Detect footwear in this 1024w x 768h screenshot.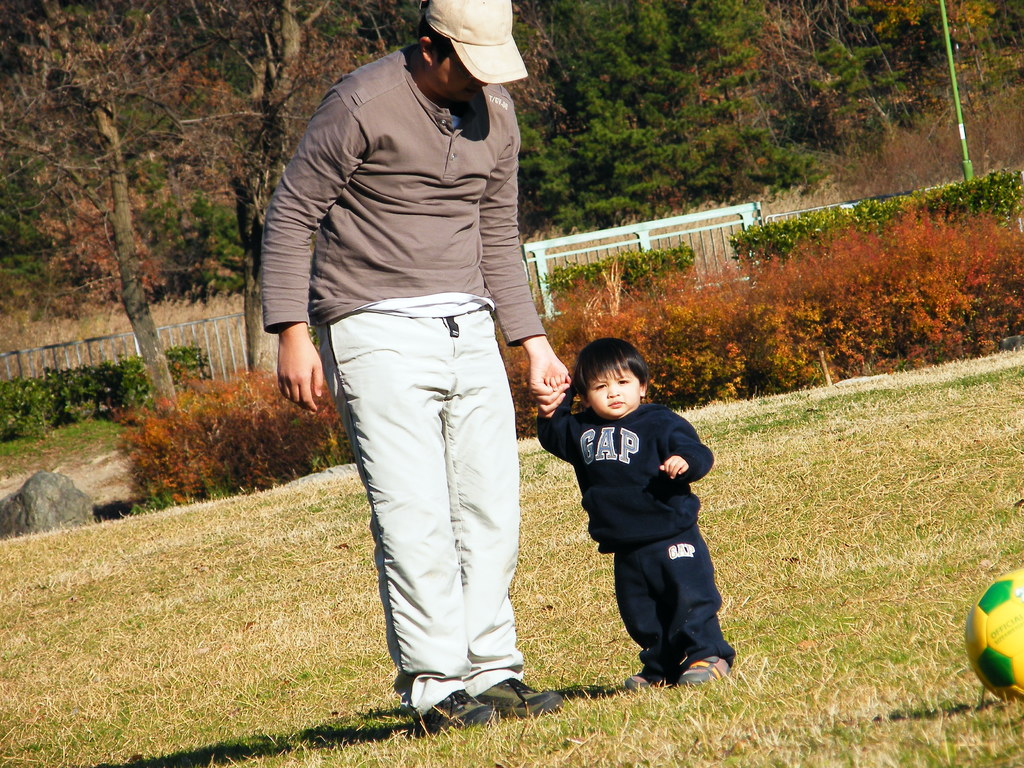
Detection: bbox=[415, 694, 516, 741].
